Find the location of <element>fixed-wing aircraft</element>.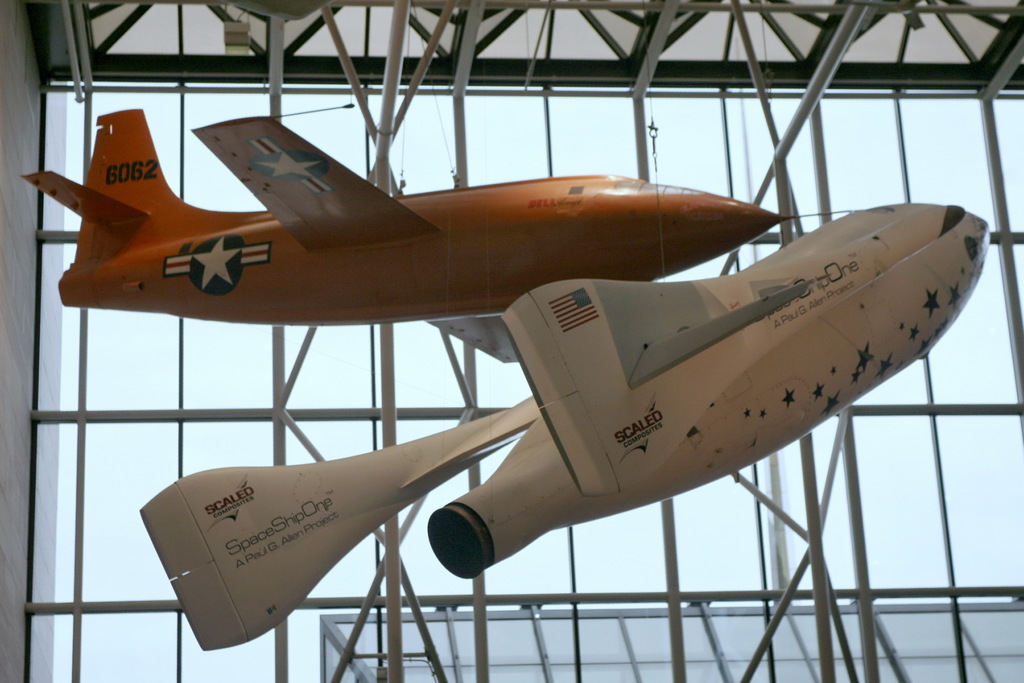
Location: bbox=(15, 104, 859, 362).
